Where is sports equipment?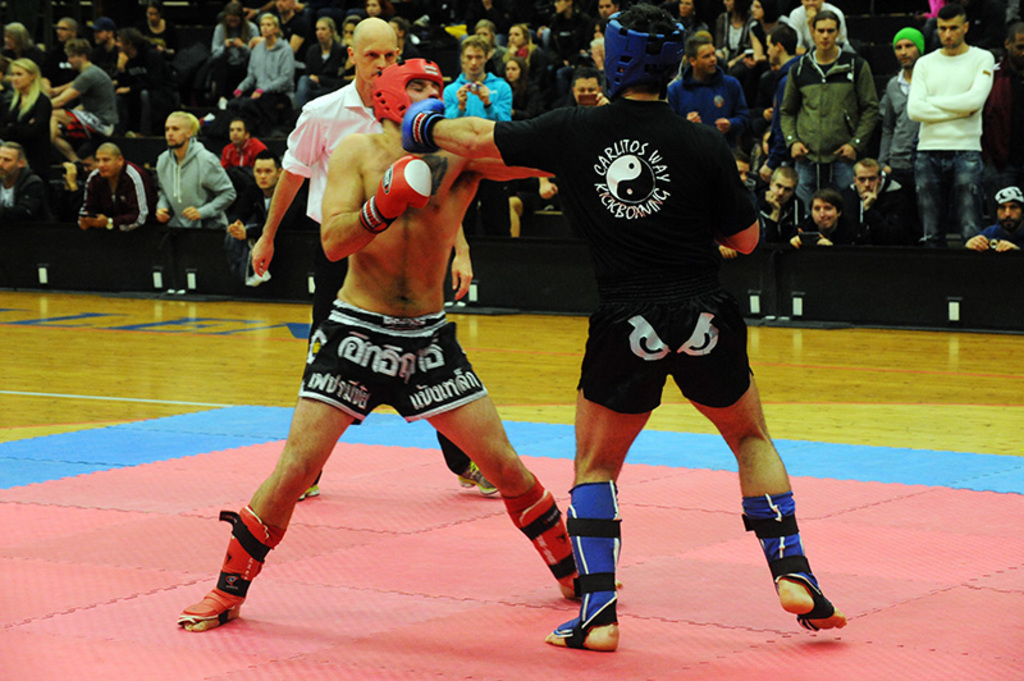
l=361, t=155, r=430, b=234.
